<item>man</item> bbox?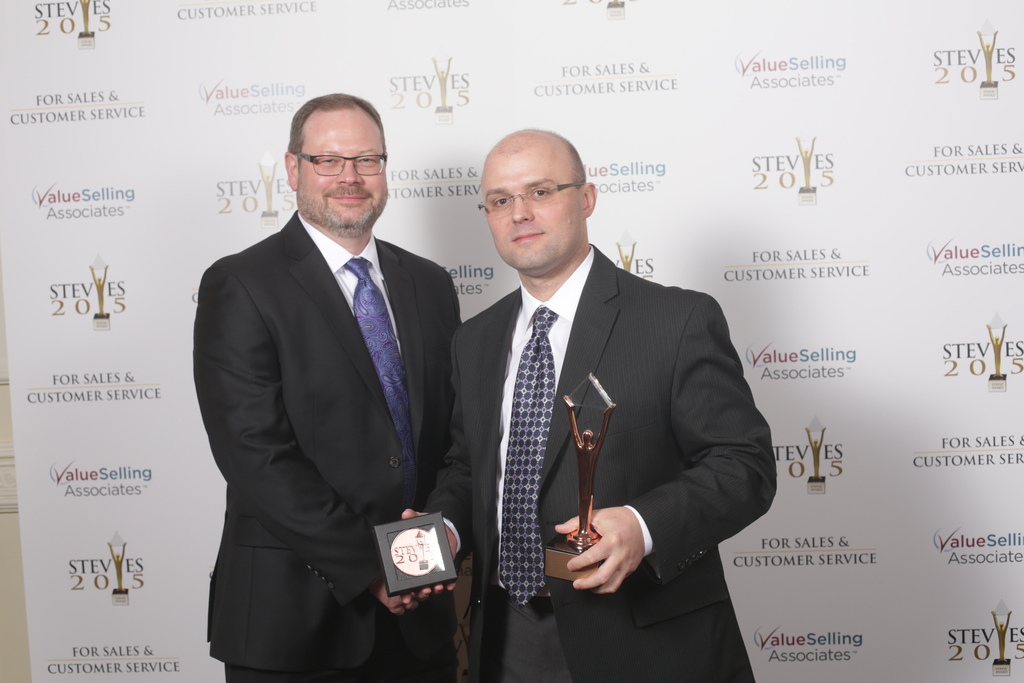
bbox(392, 124, 778, 682)
